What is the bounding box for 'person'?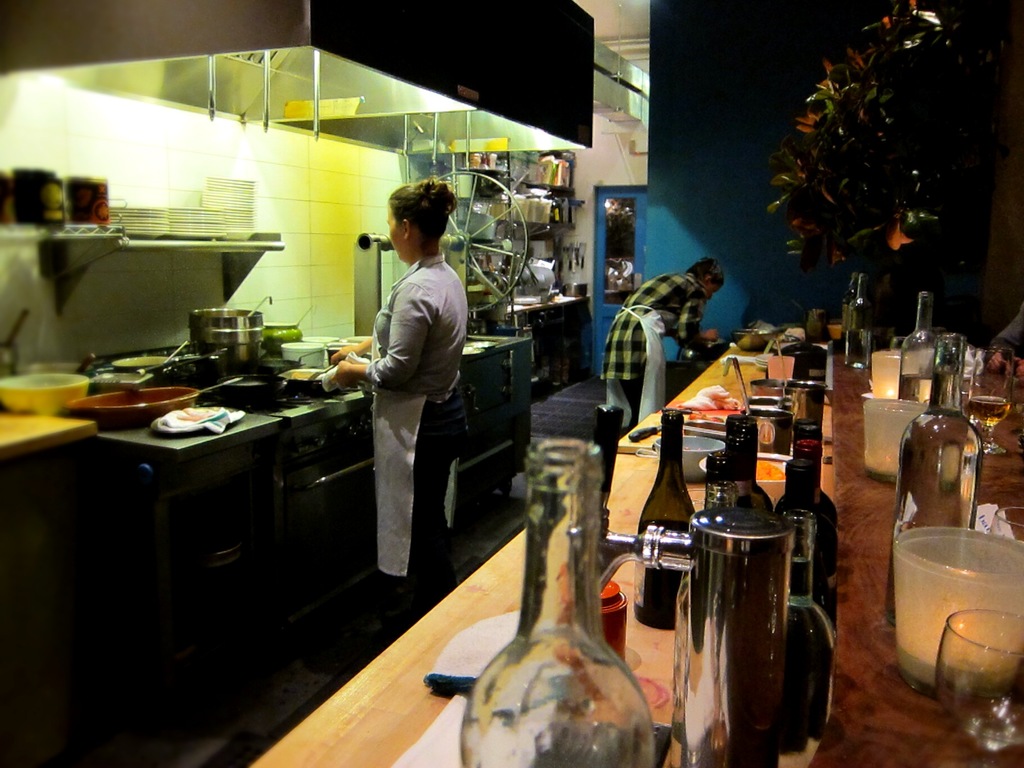
[342, 179, 476, 621].
